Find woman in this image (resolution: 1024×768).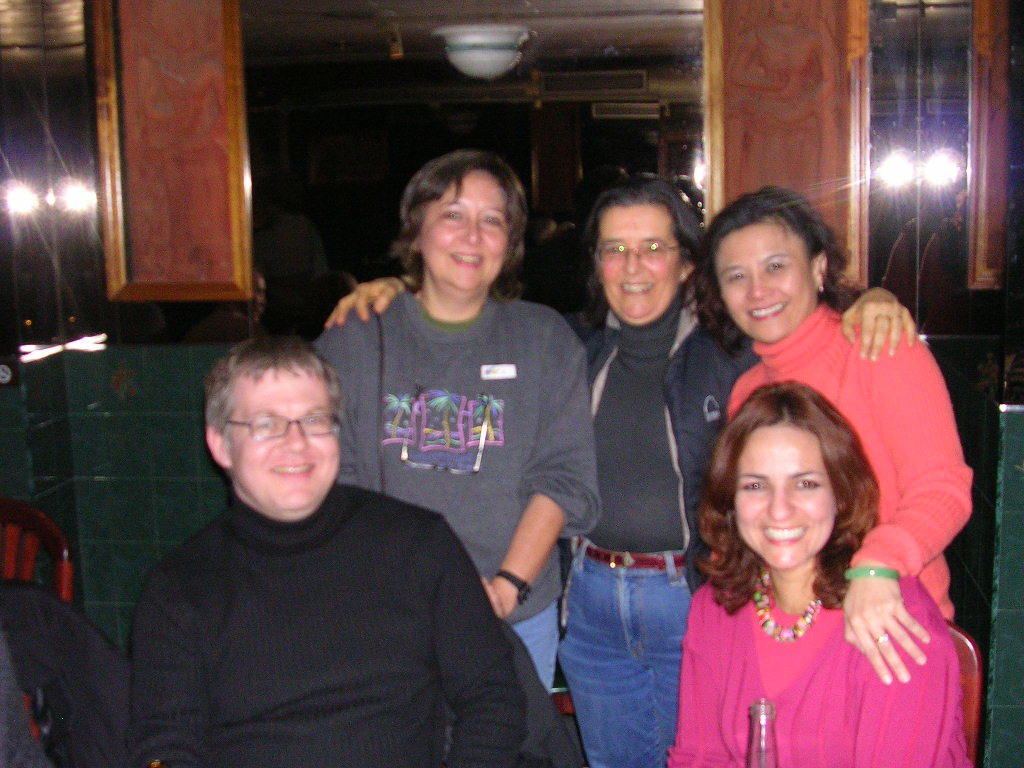
(left=323, top=171, right=918, bottom=767).
